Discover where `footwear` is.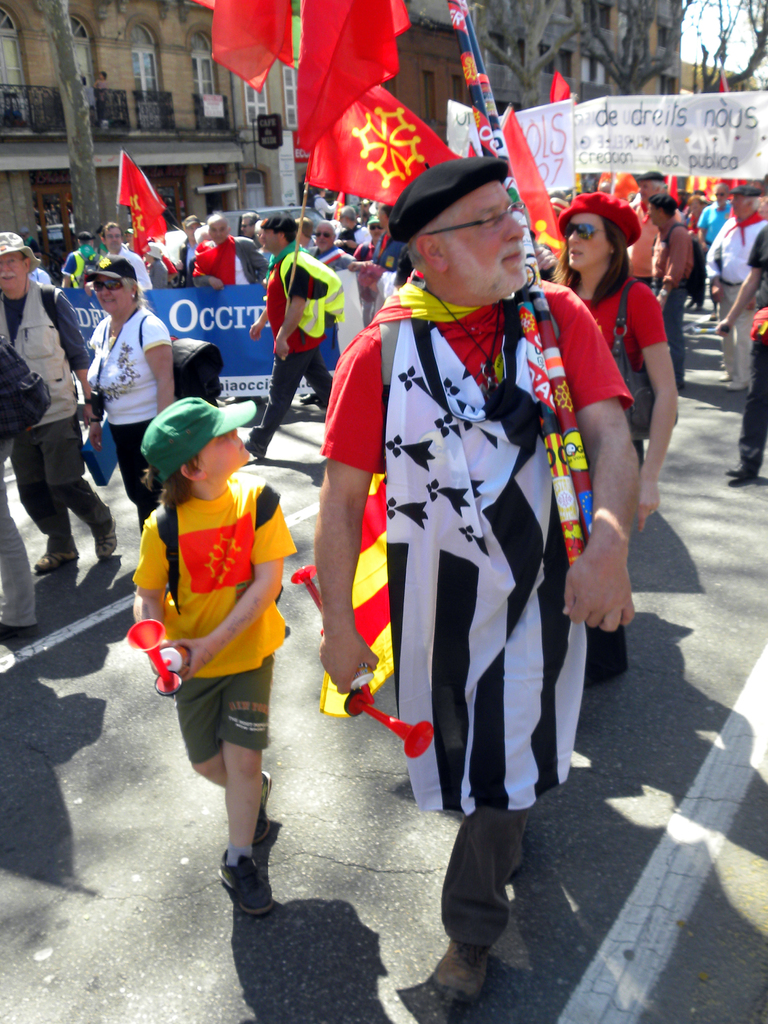
Discovered at locate(707, 310, 717, 319).
